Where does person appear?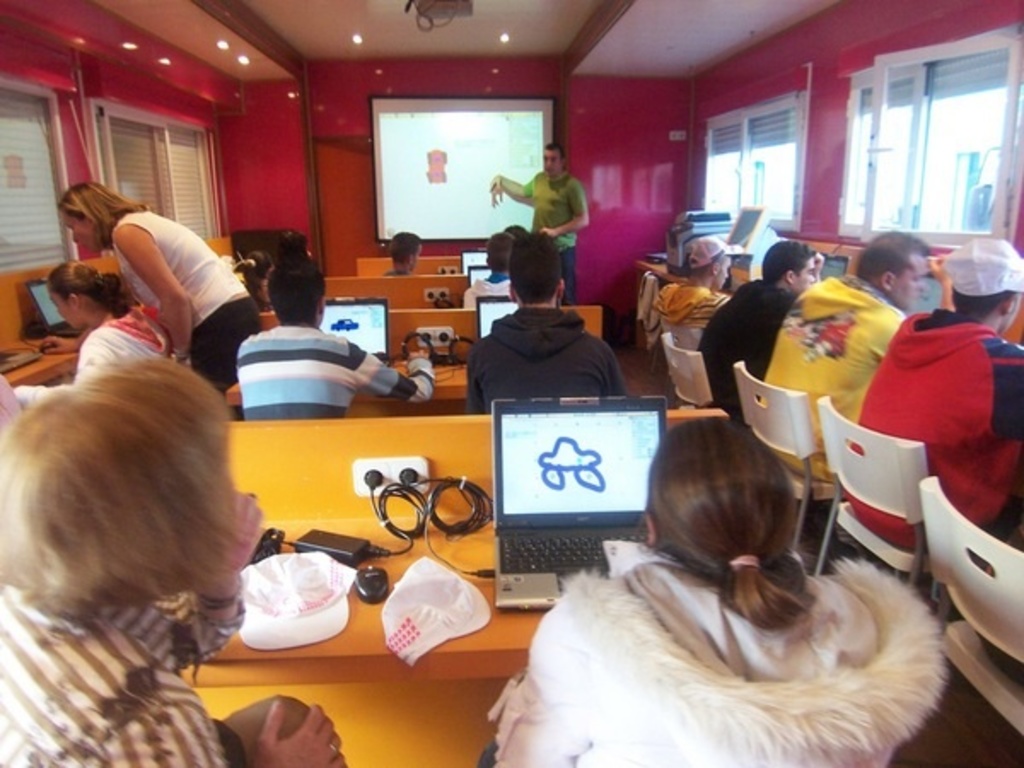
Appears at Rect(490, 142, 587, 305).
